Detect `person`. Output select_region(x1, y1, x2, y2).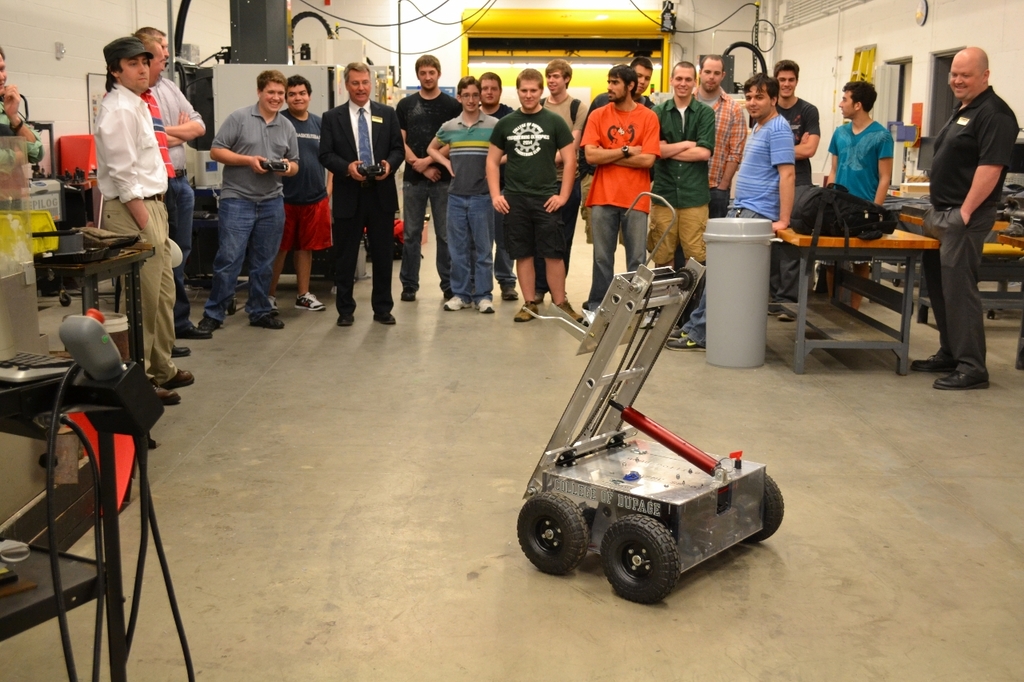
select_region(666, 74, 798, 350).
